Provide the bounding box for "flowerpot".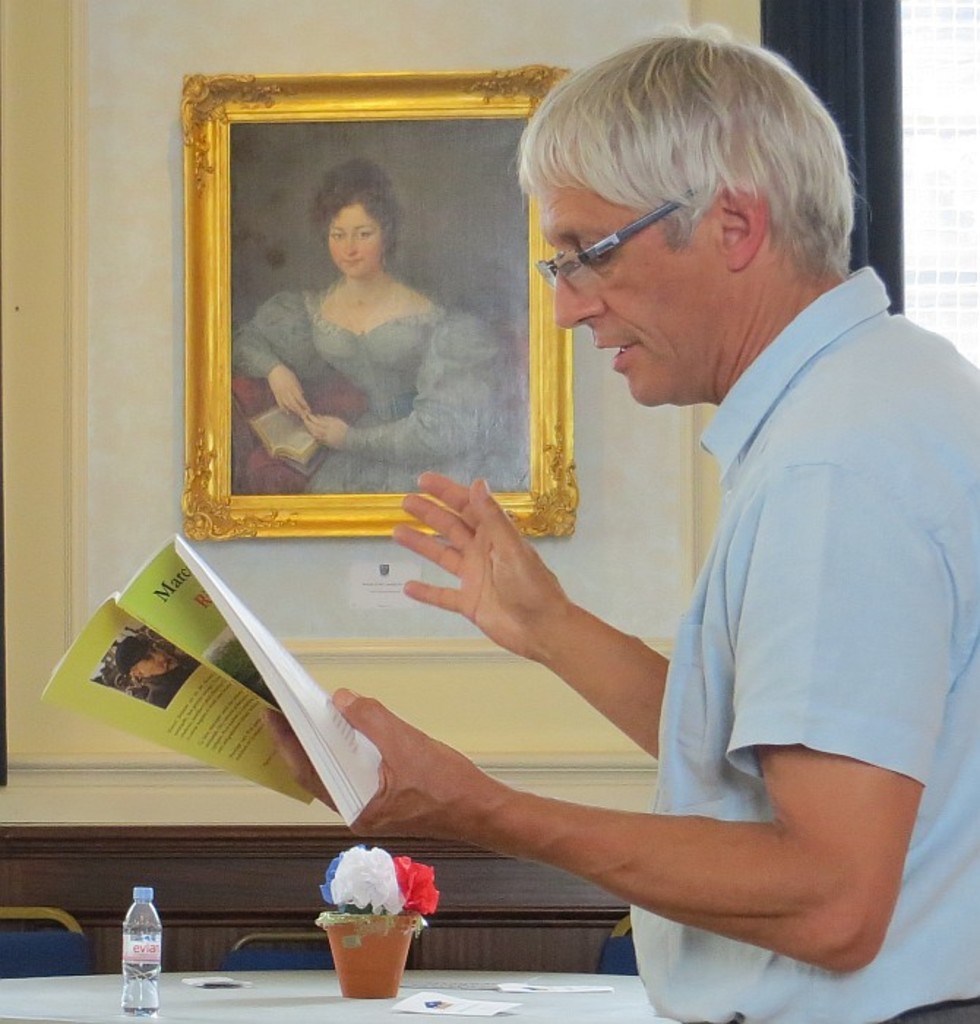
(left=316, top=910, right=424, bottom=999).
